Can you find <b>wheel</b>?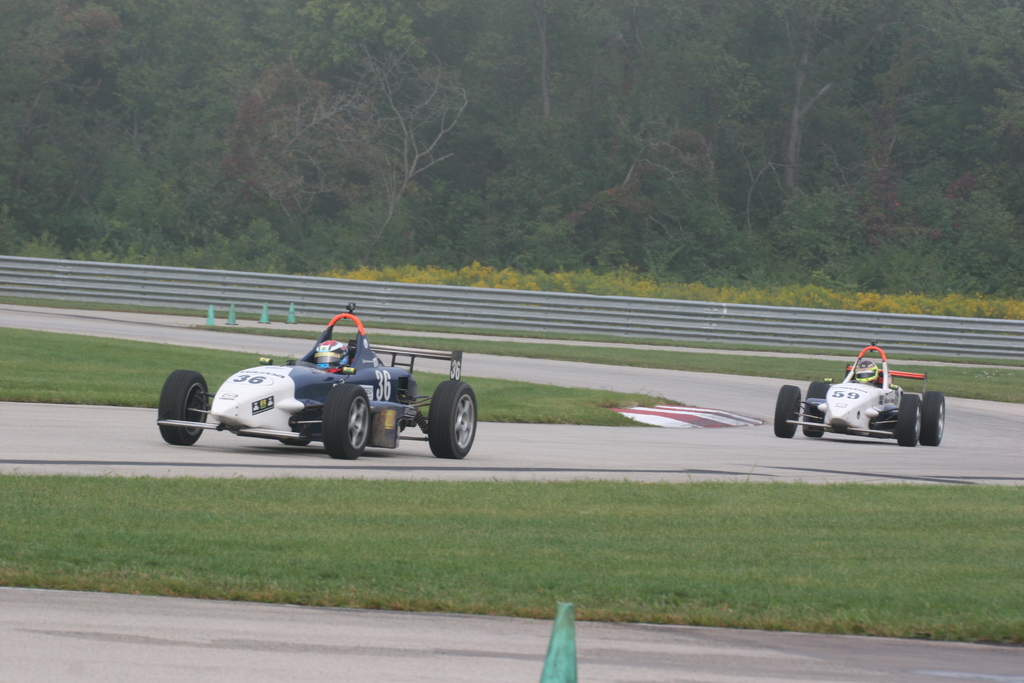
Yes, bounding box: (424,377,483,465).
